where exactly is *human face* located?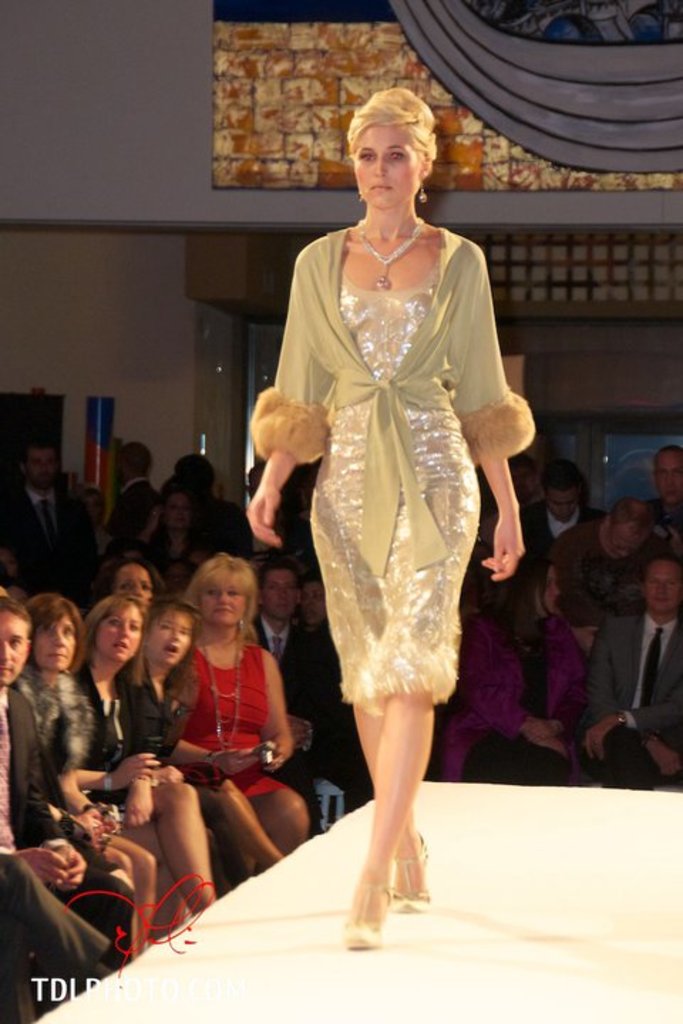
Its bounding box is crop(209, 565, 245, 620).
